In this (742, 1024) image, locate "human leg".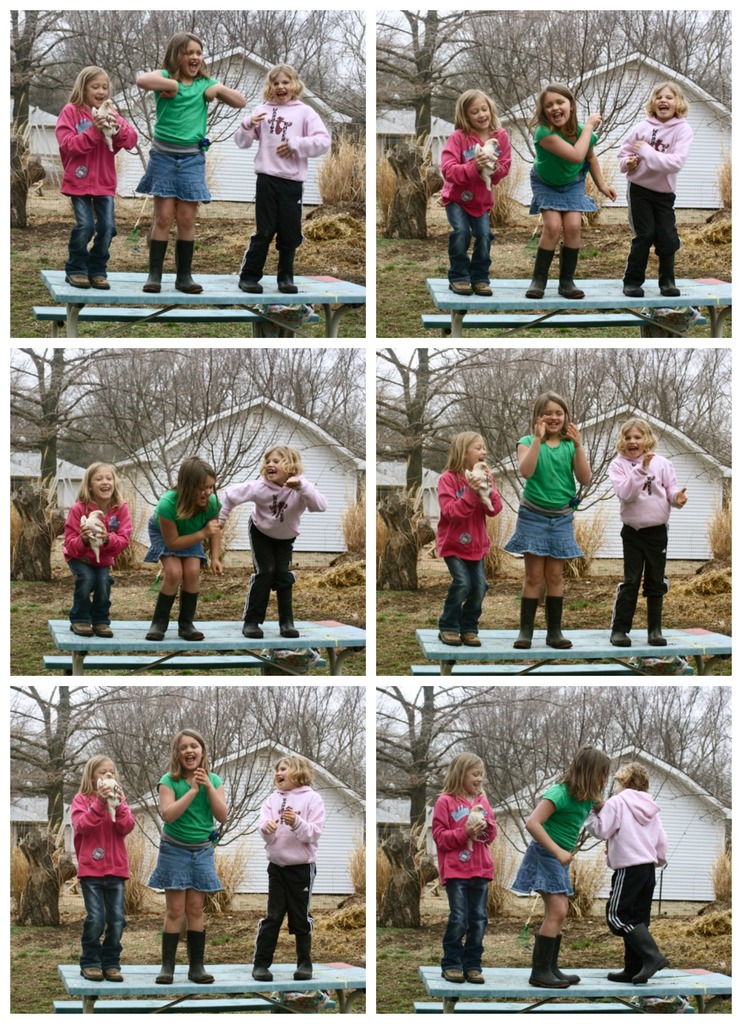
Bounding box: select_region(610, 528, 647, 646).
